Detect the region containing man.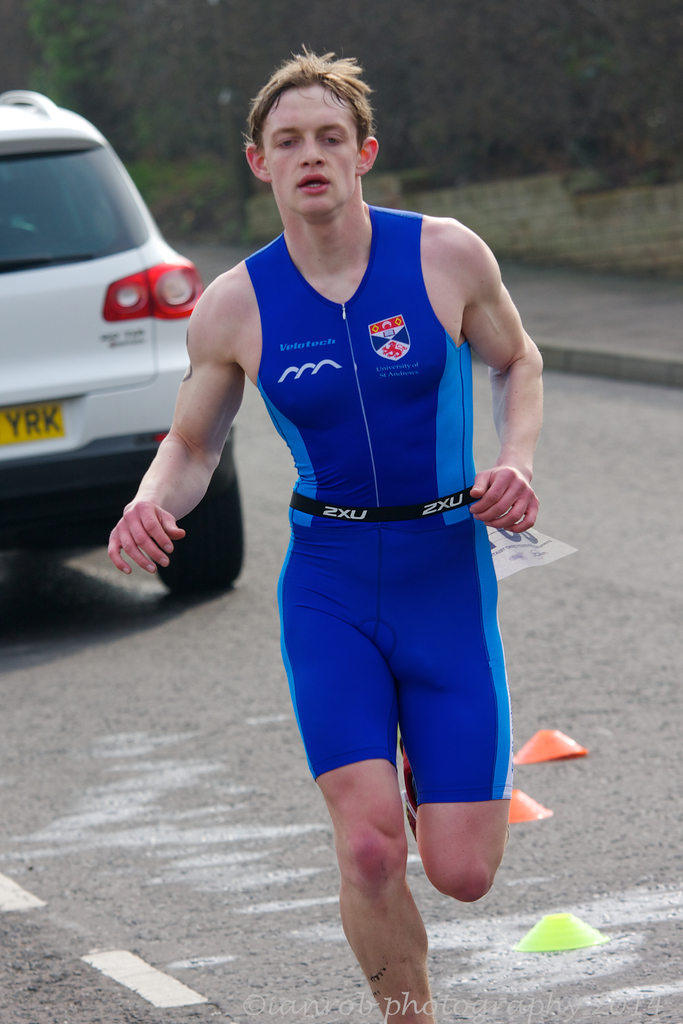
bbox=(100, 41, 552, 1023).
